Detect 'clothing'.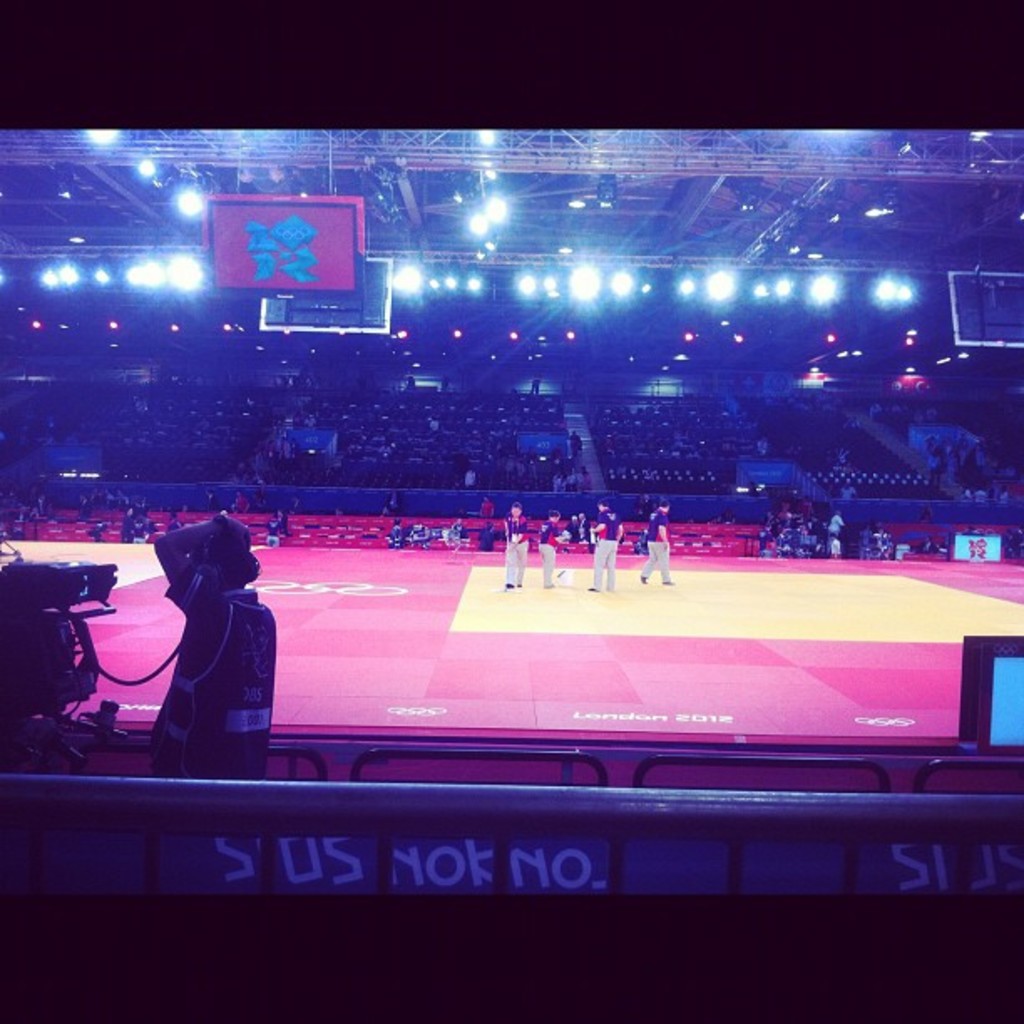
Detected at left=584, top=505, right=629, bottom=597.
